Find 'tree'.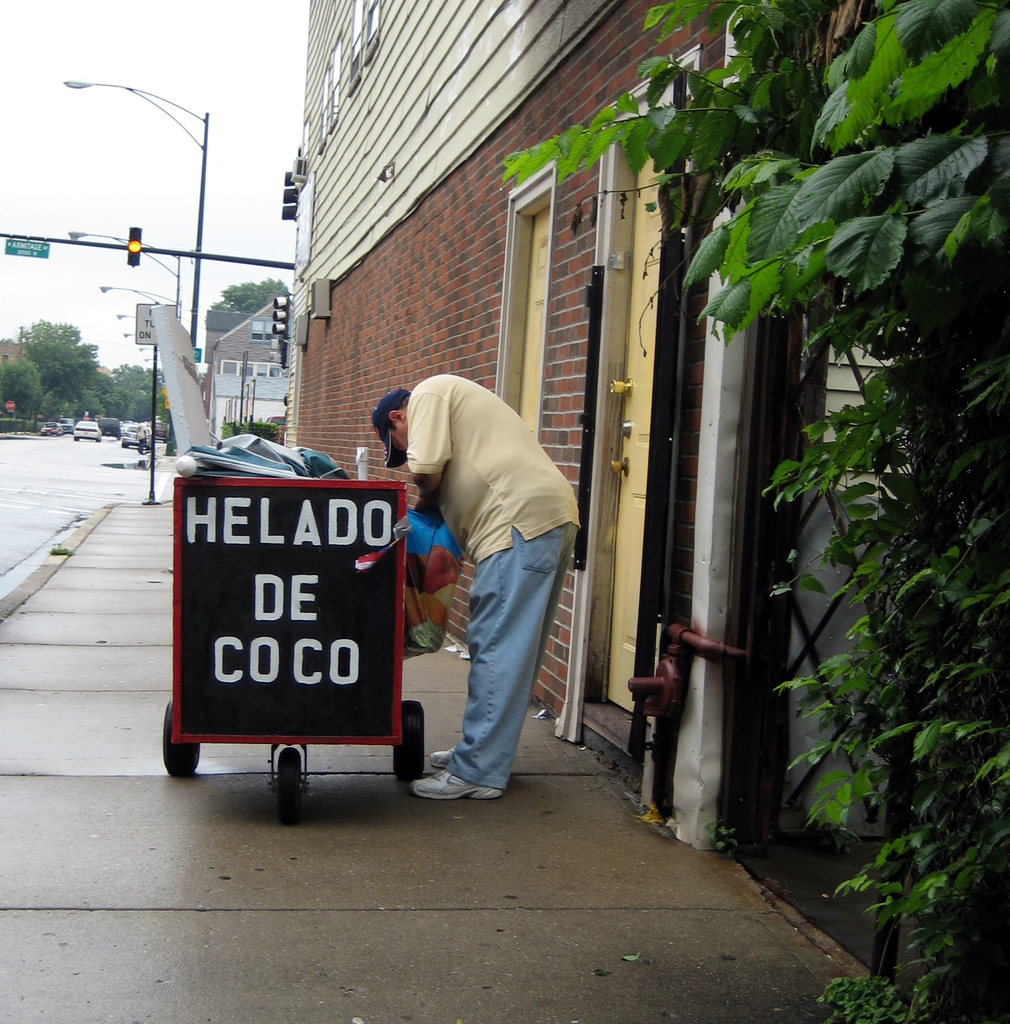
{"x1": 13, "y1": 317, "x2": 95, "y2": 428}.
